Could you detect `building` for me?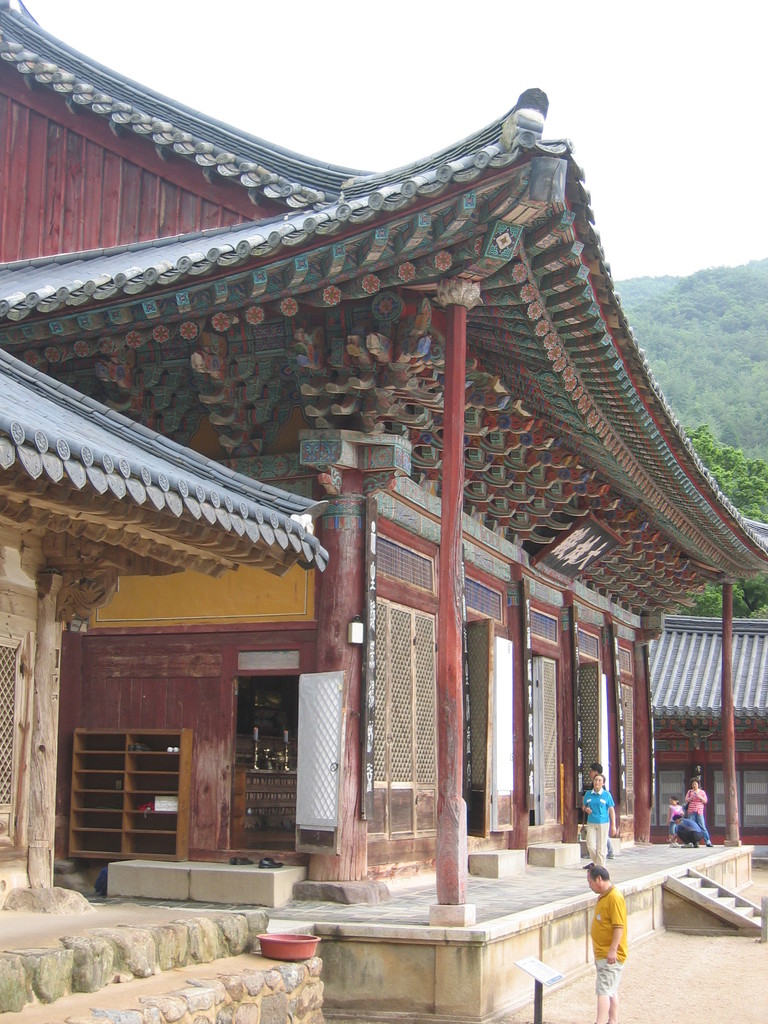
Detection result: x1=639 y1=612 x2=767 y2=869.
